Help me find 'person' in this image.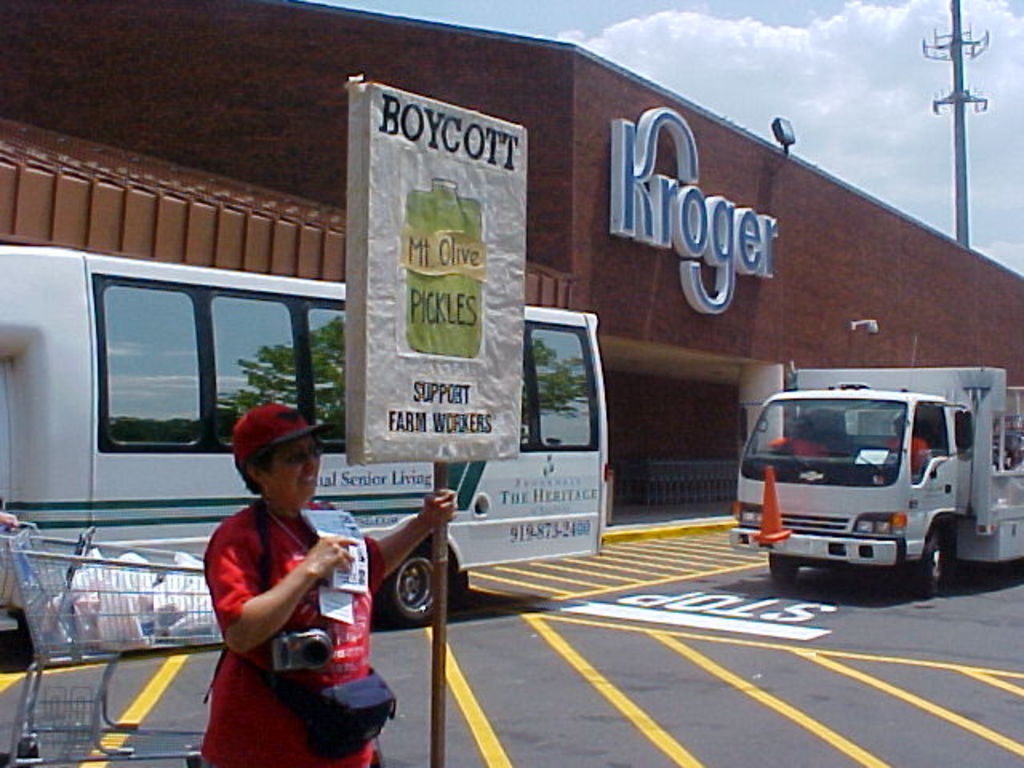
Found it: rect(885, 414, 928, 469).
